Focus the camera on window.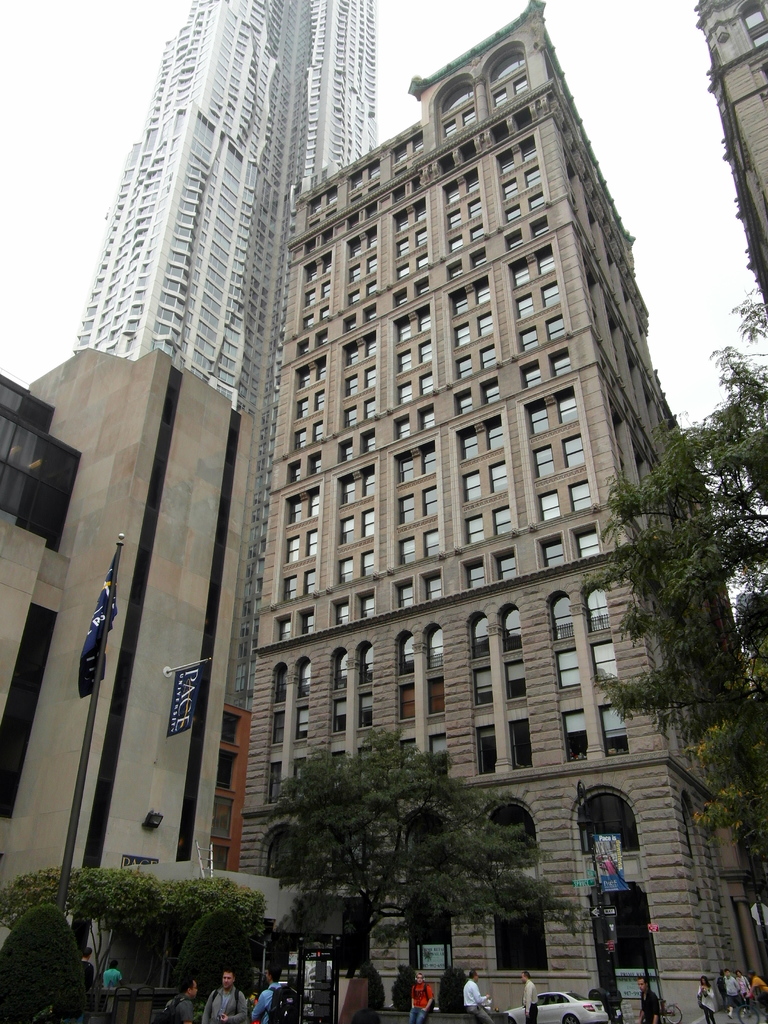
Focus region: (left=365, top=431, right=372, bottom=452).
